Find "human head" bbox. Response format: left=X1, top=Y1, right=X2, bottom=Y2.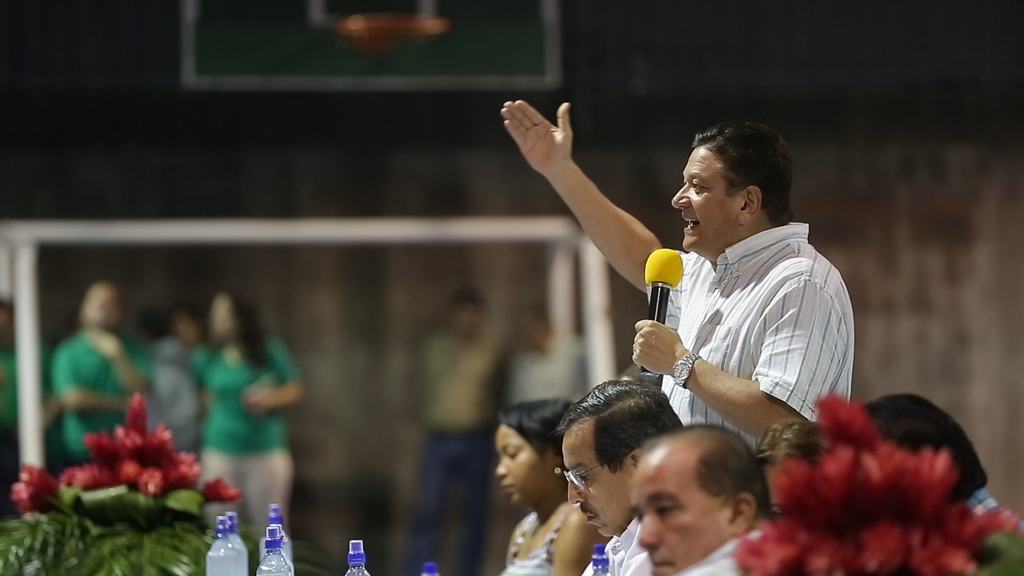
left=493, top=396, right=577, bottom=513.
